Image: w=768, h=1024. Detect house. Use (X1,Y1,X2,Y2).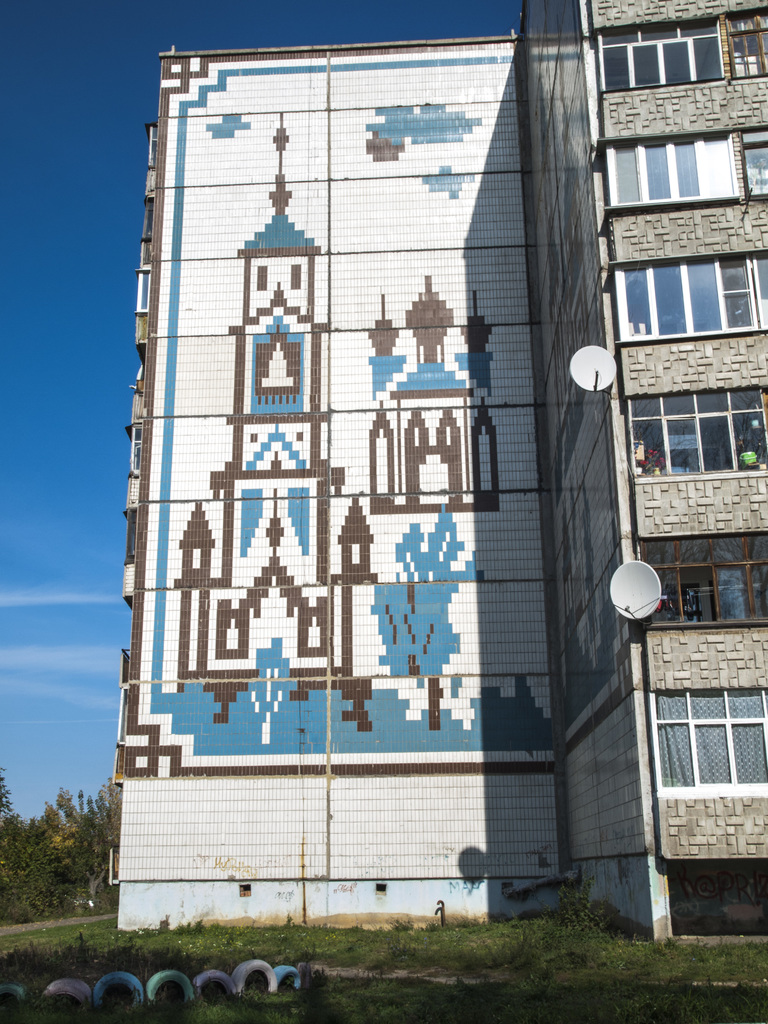
(113,0,767,938).
